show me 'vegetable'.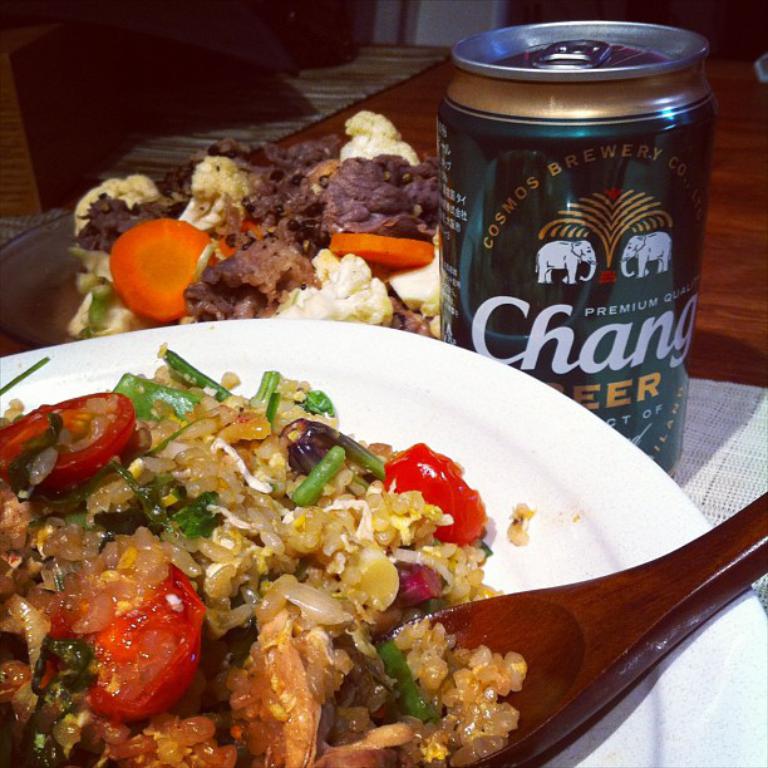
'vegetable' is here: left=387, top=565, right=447, bottom=617.
